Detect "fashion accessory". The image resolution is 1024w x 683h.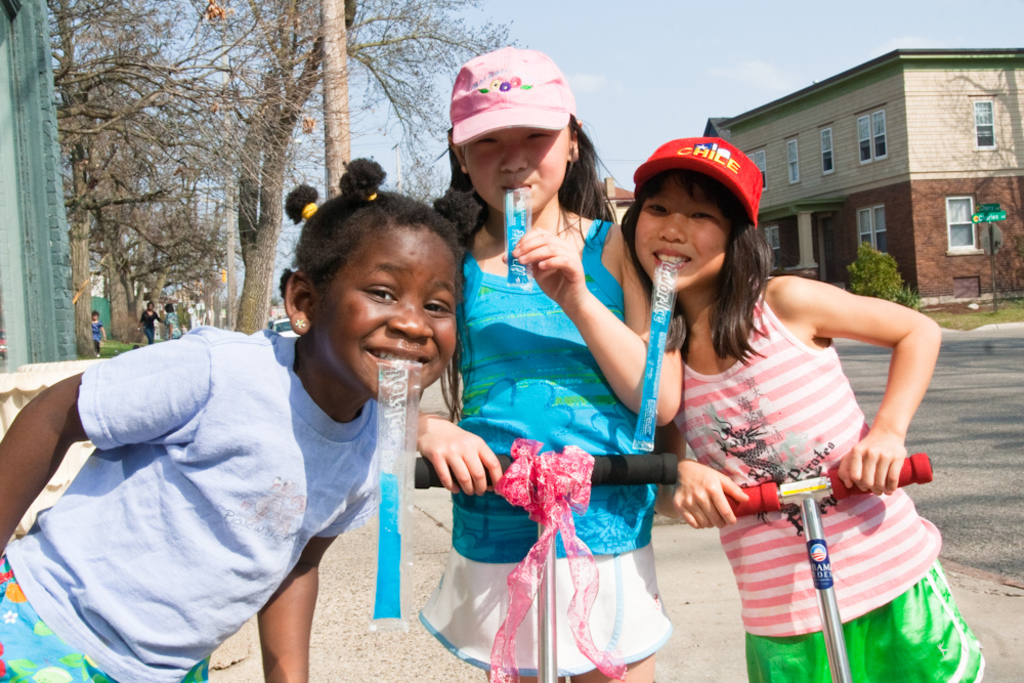
(left=451, top=45, right=575, bottom=147).
